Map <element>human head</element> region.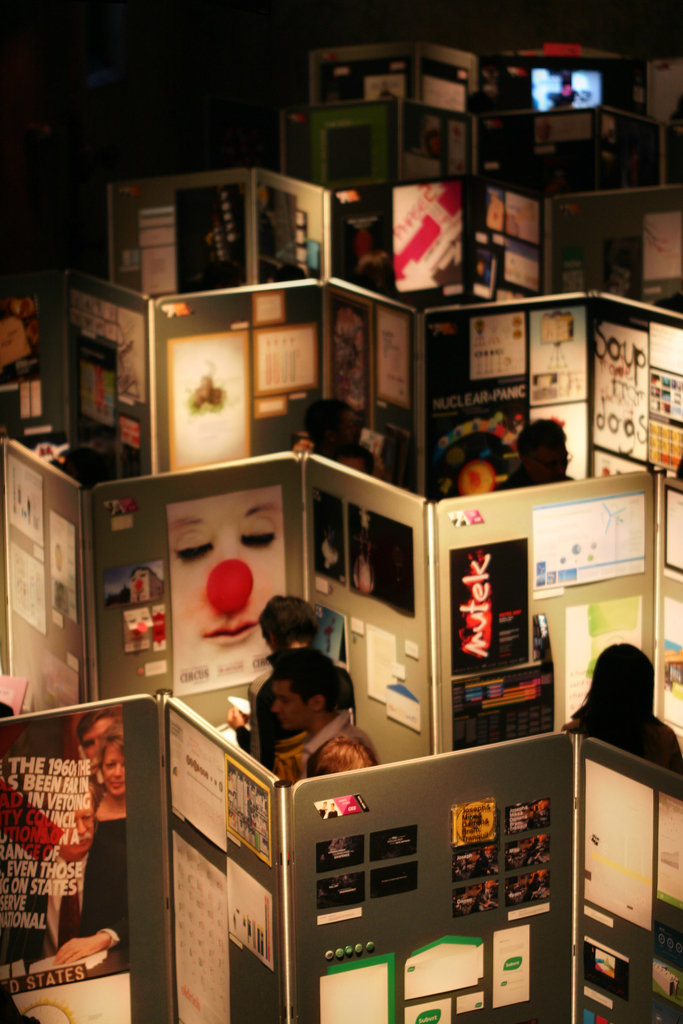
Mapped to (308,397,363,460).
